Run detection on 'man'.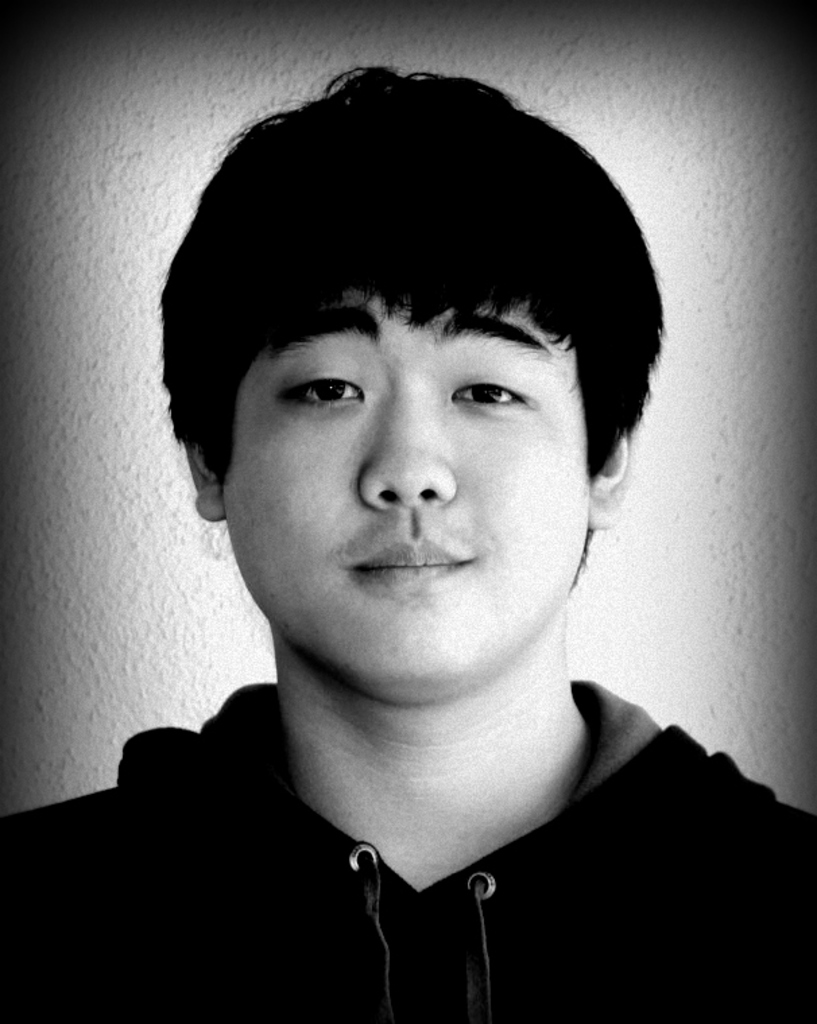
Result: [42,62,813,1012].
